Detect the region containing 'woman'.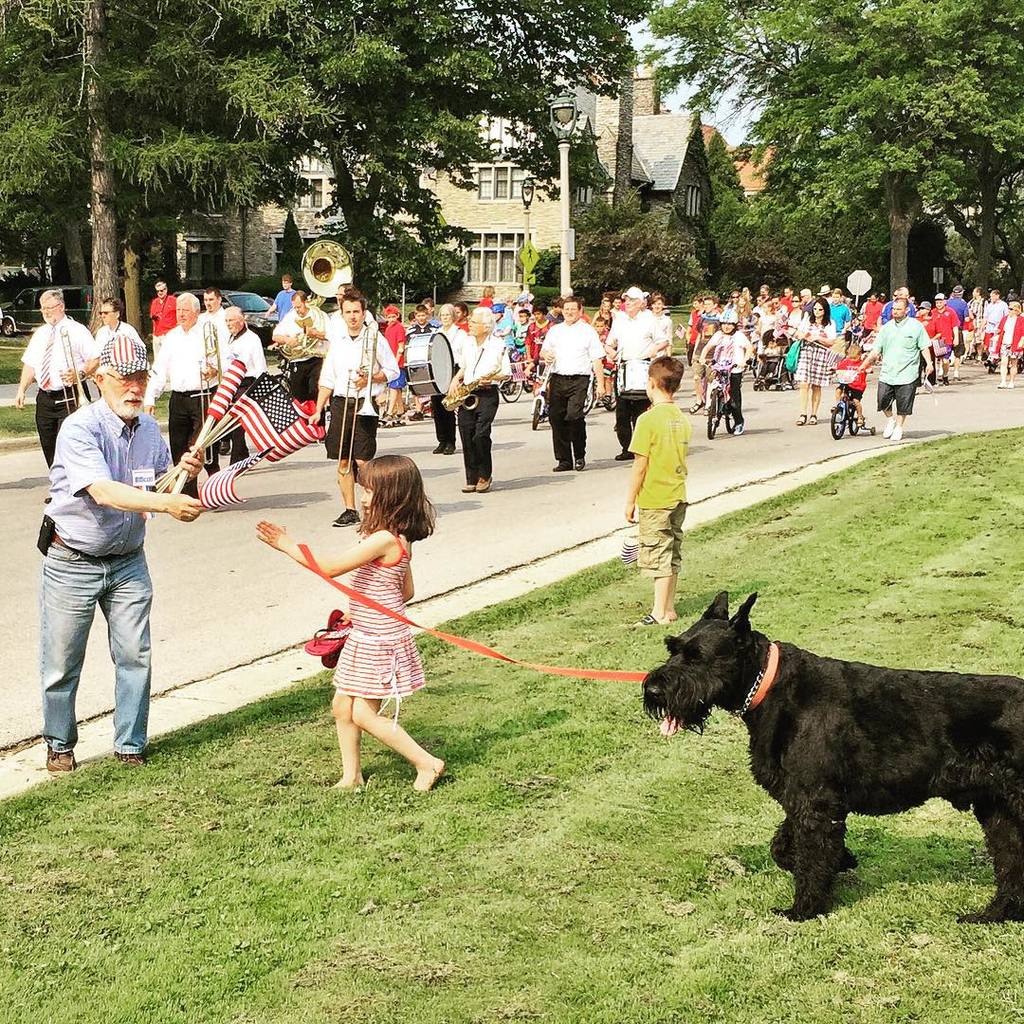
[x1=696, y1=307, x2=751, y2=433].
